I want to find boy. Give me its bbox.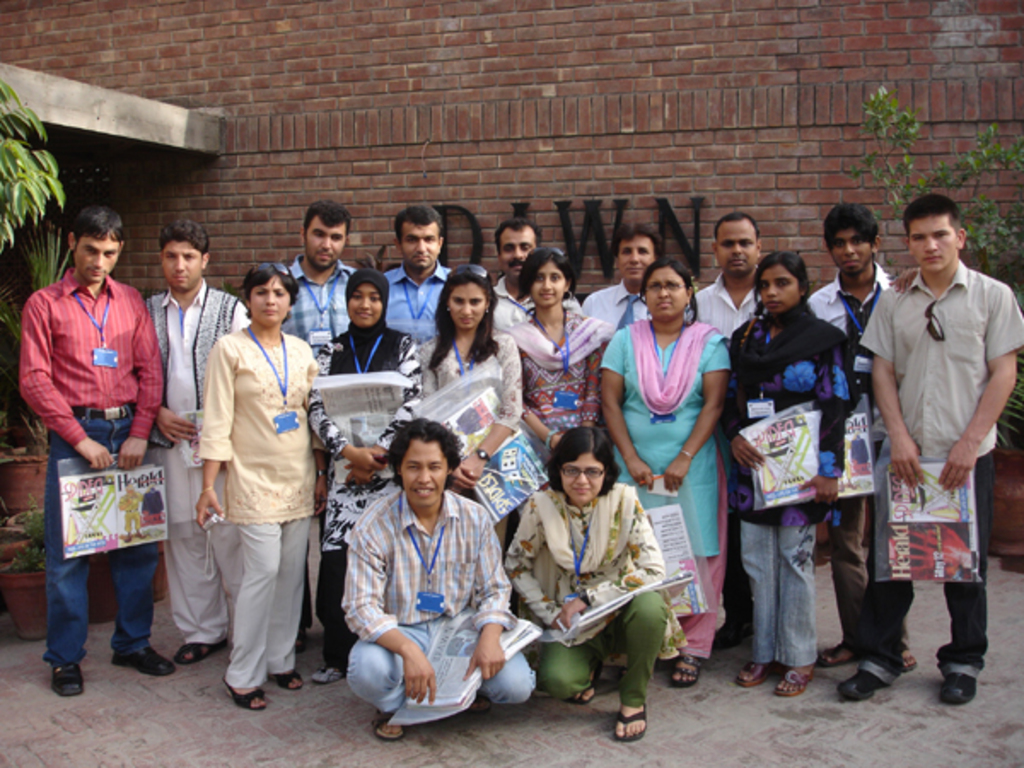
(17, 208, 183, 693).
